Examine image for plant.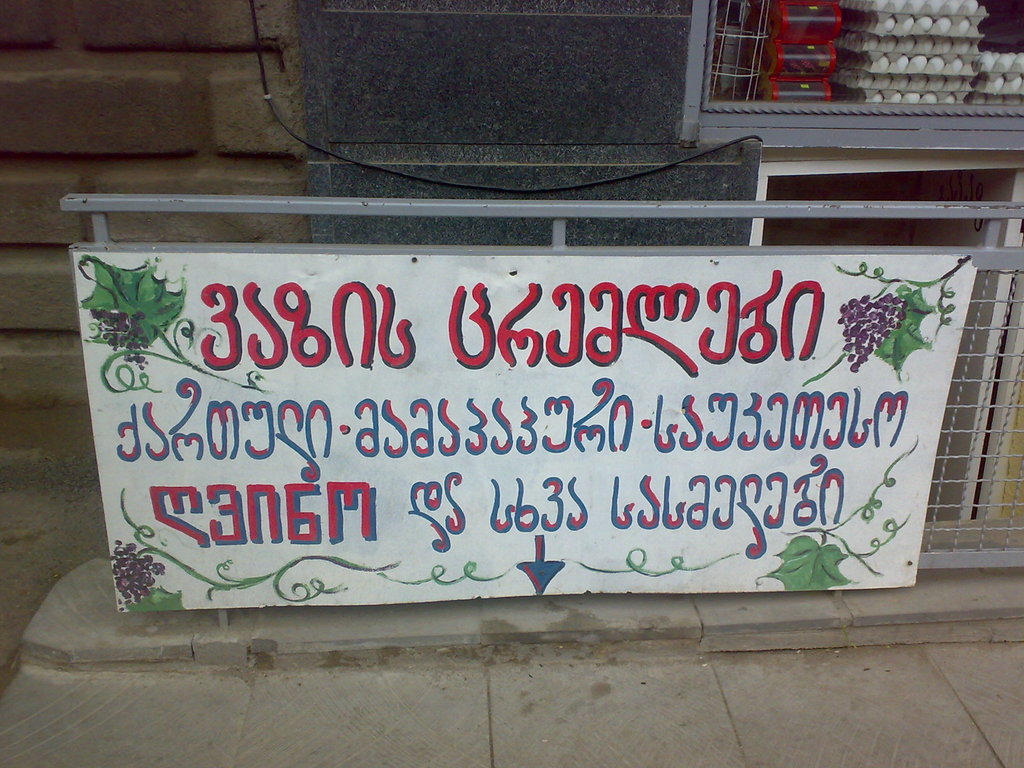
Examination result: 75,252,277,396.
